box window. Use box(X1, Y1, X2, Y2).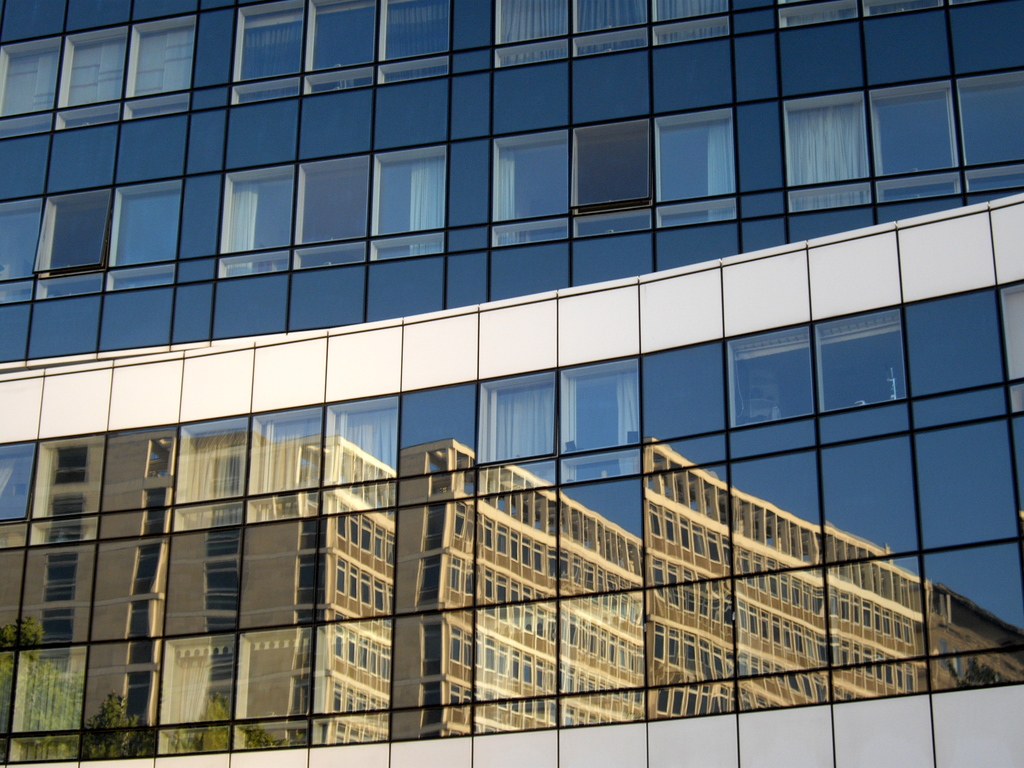
box(38, 185, 110, 283).
